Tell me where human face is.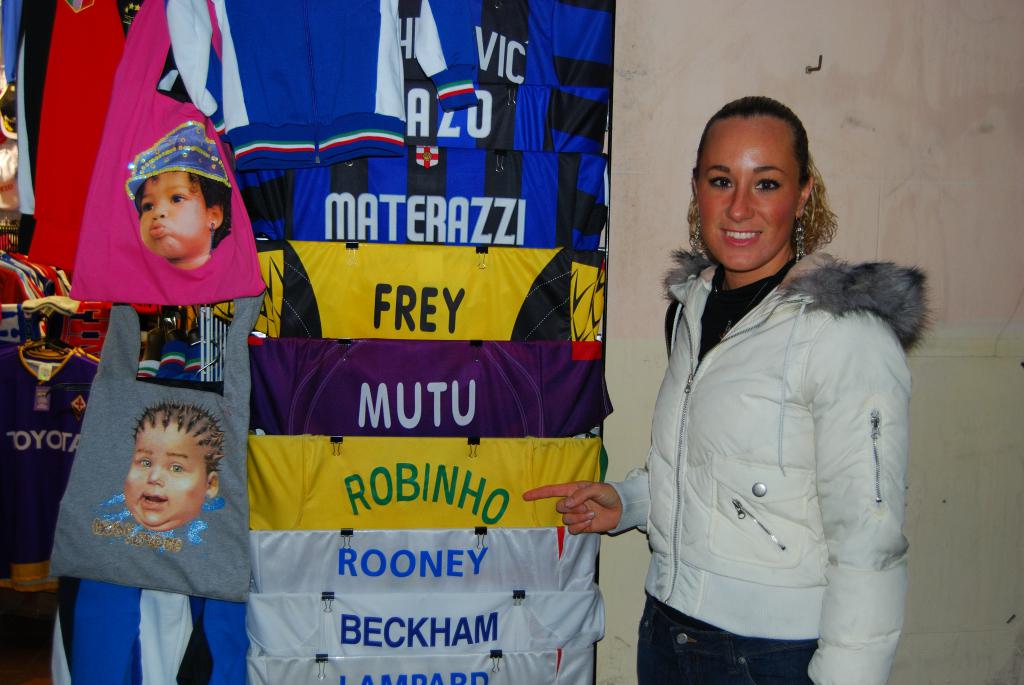
human face is at Rect(122, 431, 212, 535).
